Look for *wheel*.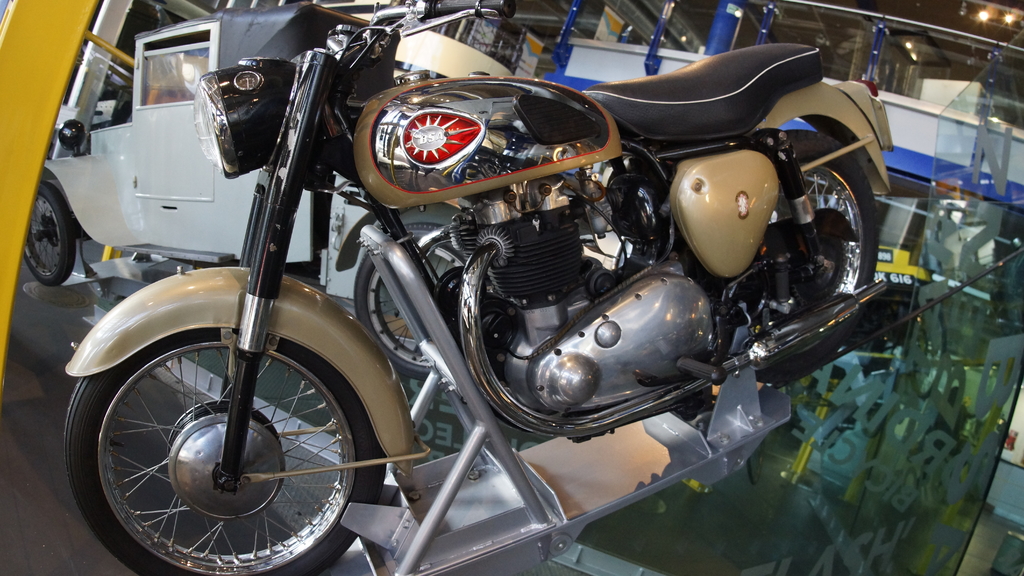
Found: bbox=[348, 223, 500, 373].
